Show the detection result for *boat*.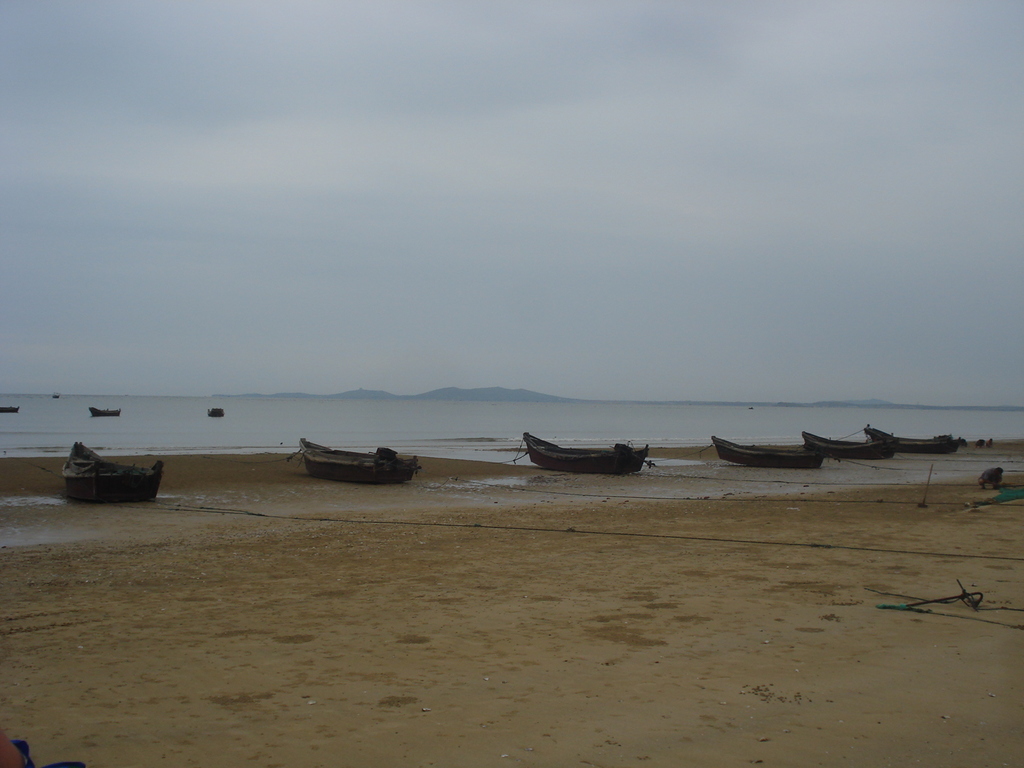
705/431/834/472.
